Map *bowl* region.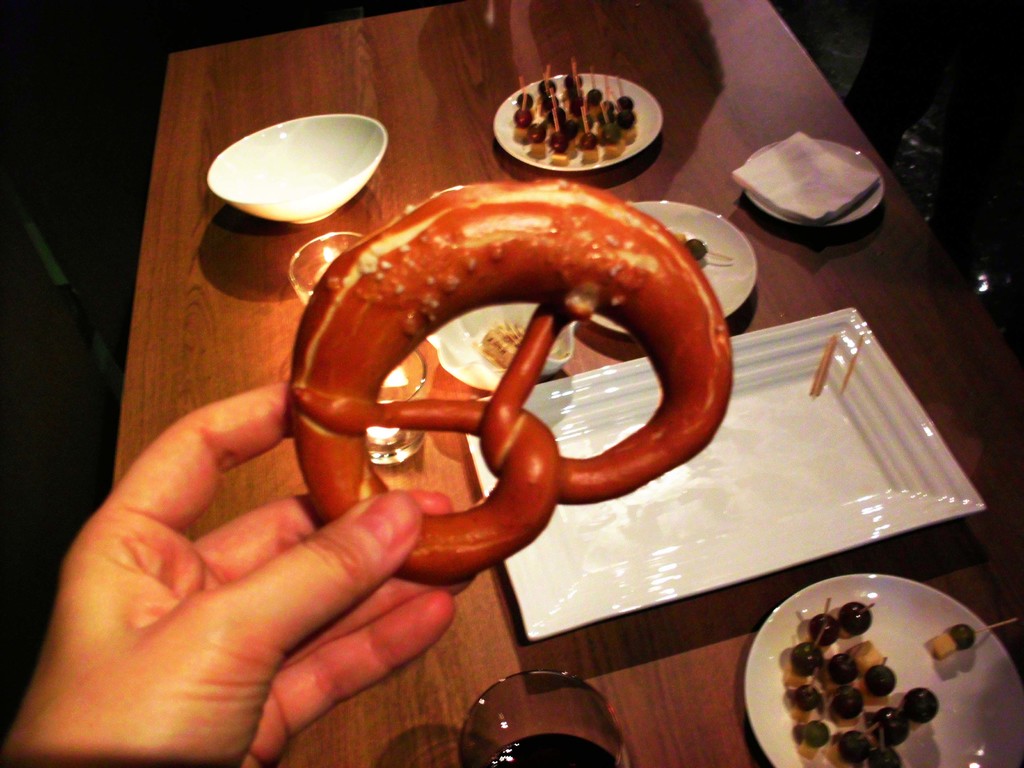
Mapped to region(424, 303, 578, 386).
